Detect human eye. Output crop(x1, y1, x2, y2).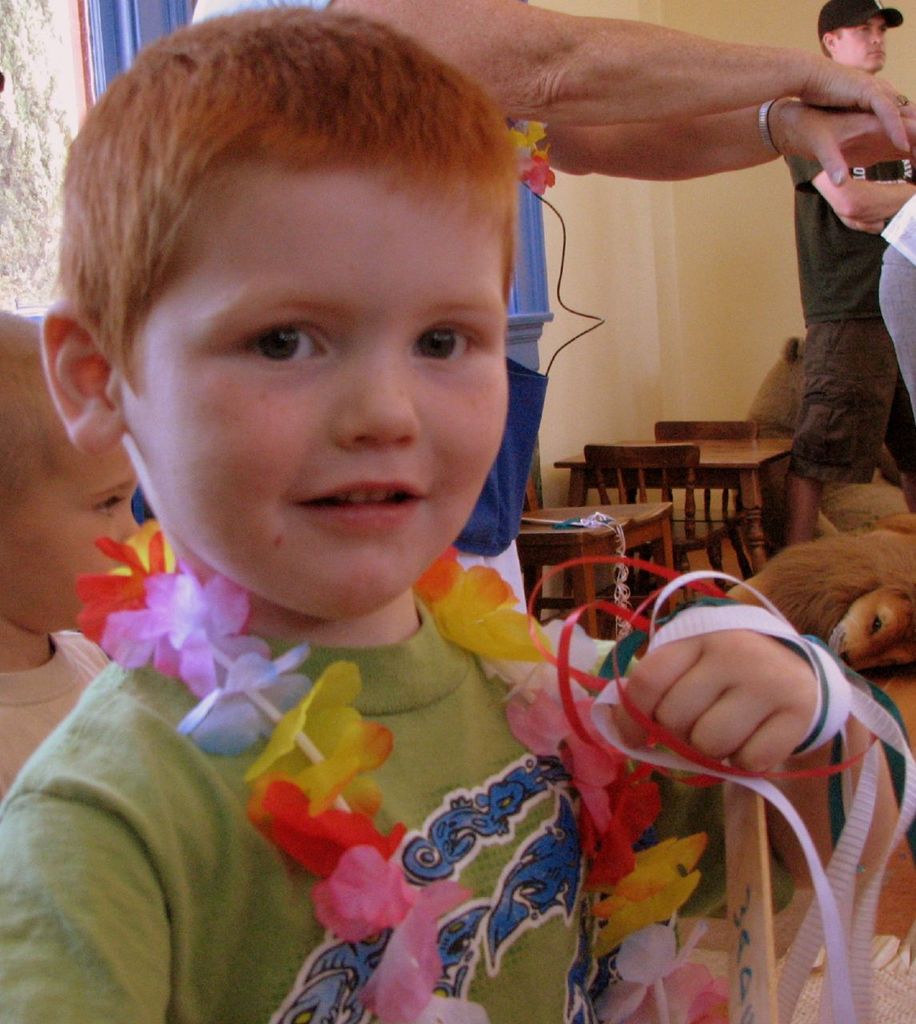
crop(408, 322, 482, 370).
